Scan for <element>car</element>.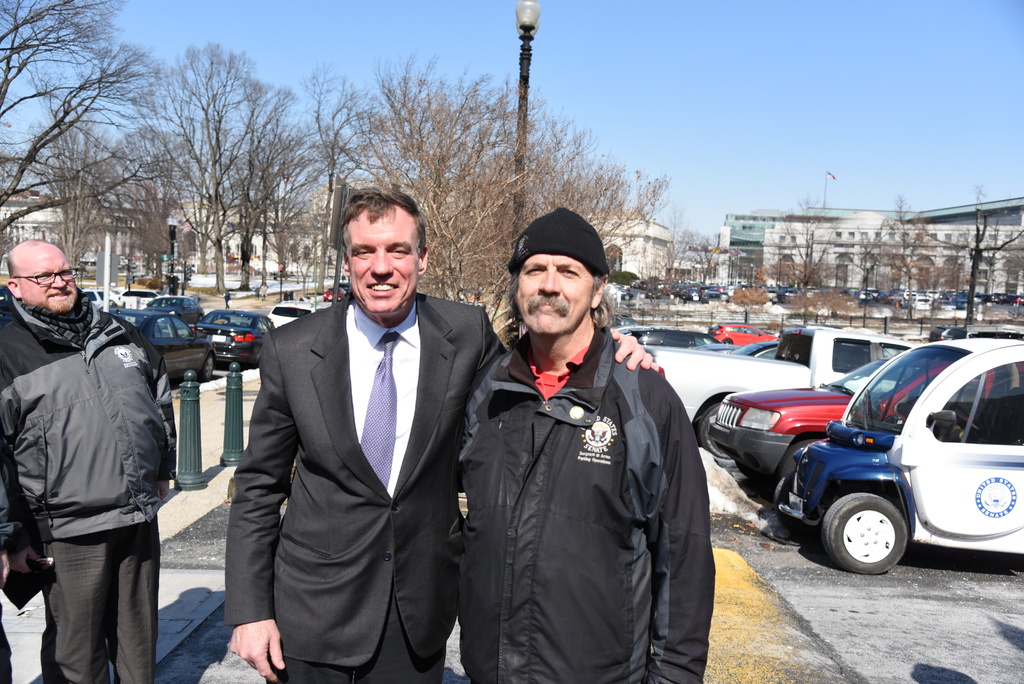
Scan result: <box>924,323,995,347</box>.
